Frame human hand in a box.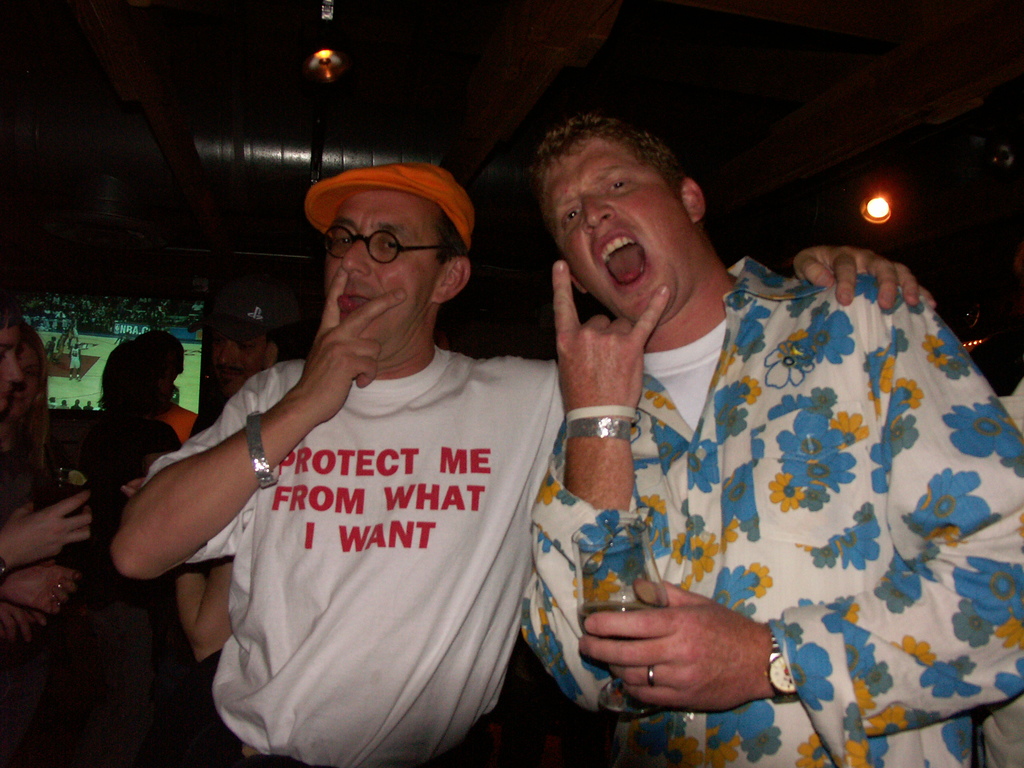
577,574,772,717.
